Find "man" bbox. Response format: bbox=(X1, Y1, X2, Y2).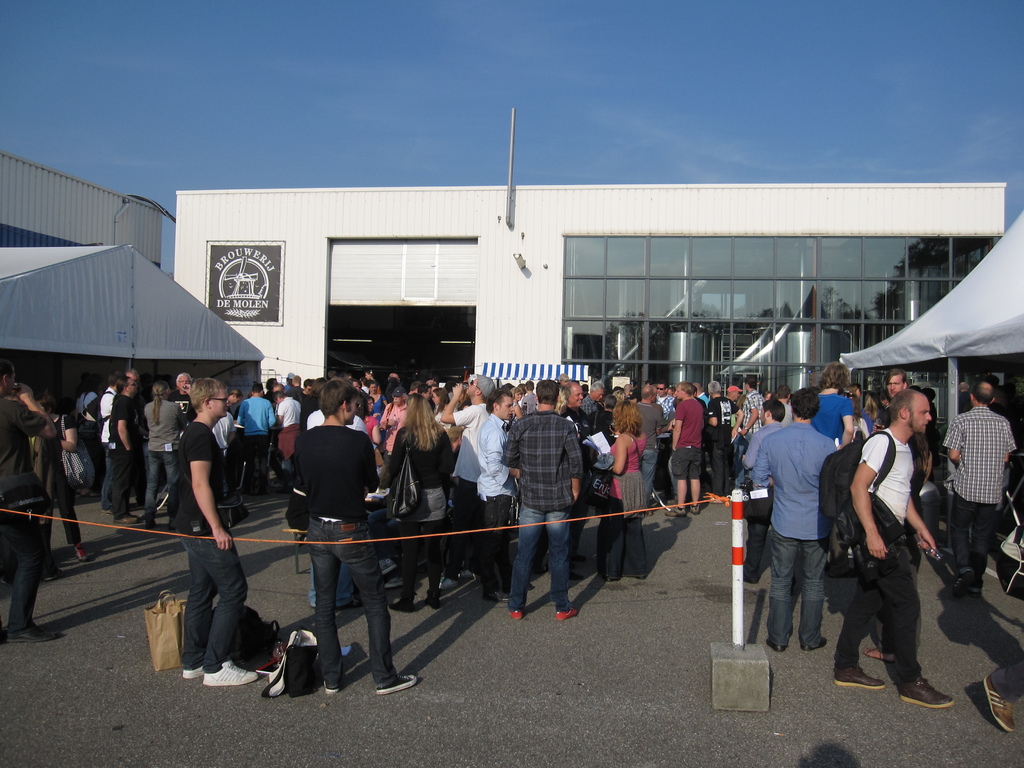
bbox=(106, 381, 149, 525).
